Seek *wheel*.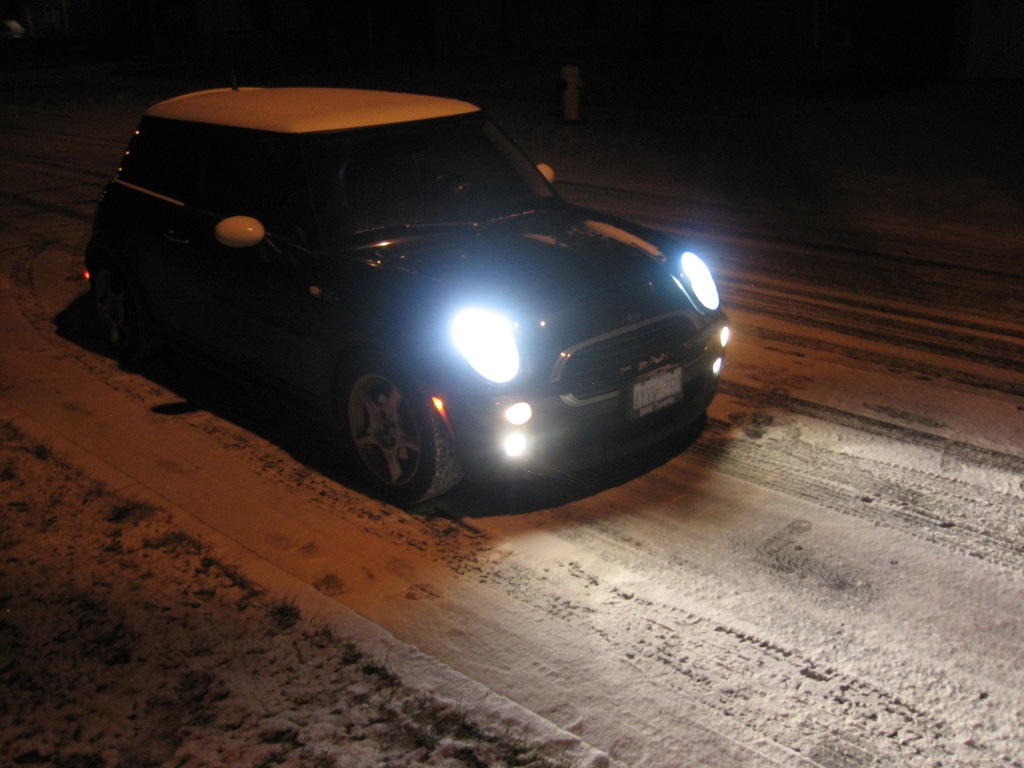
(337, 365, 467, 507).
